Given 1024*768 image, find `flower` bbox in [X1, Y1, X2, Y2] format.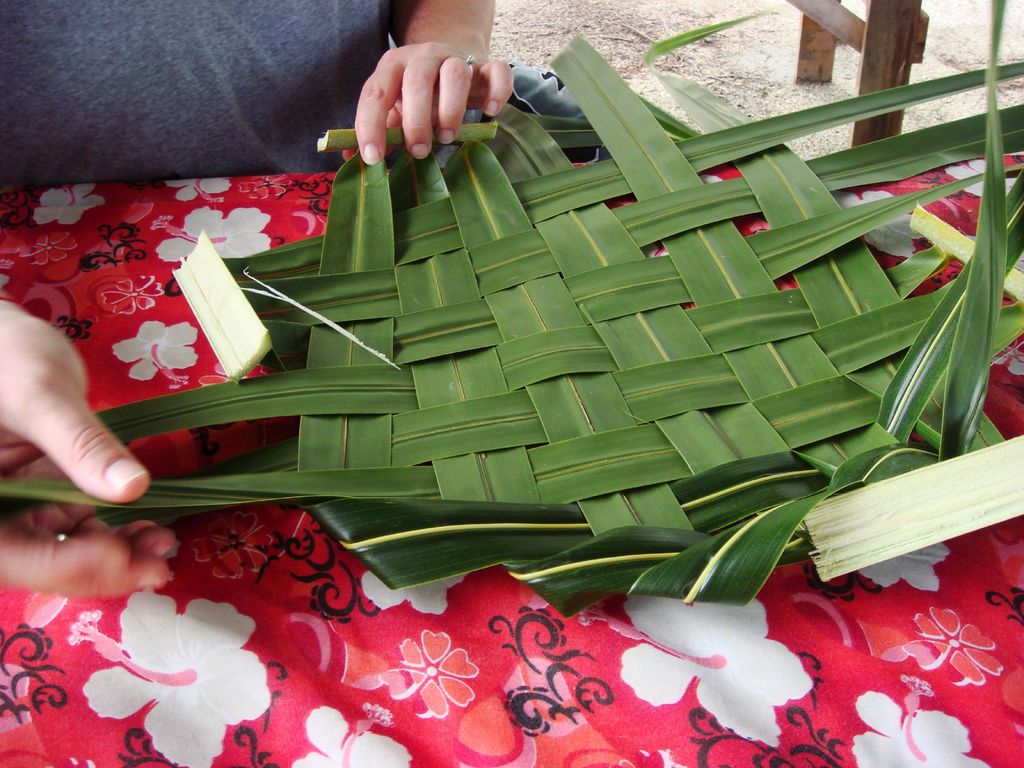
[167, 178, 228, 205].
